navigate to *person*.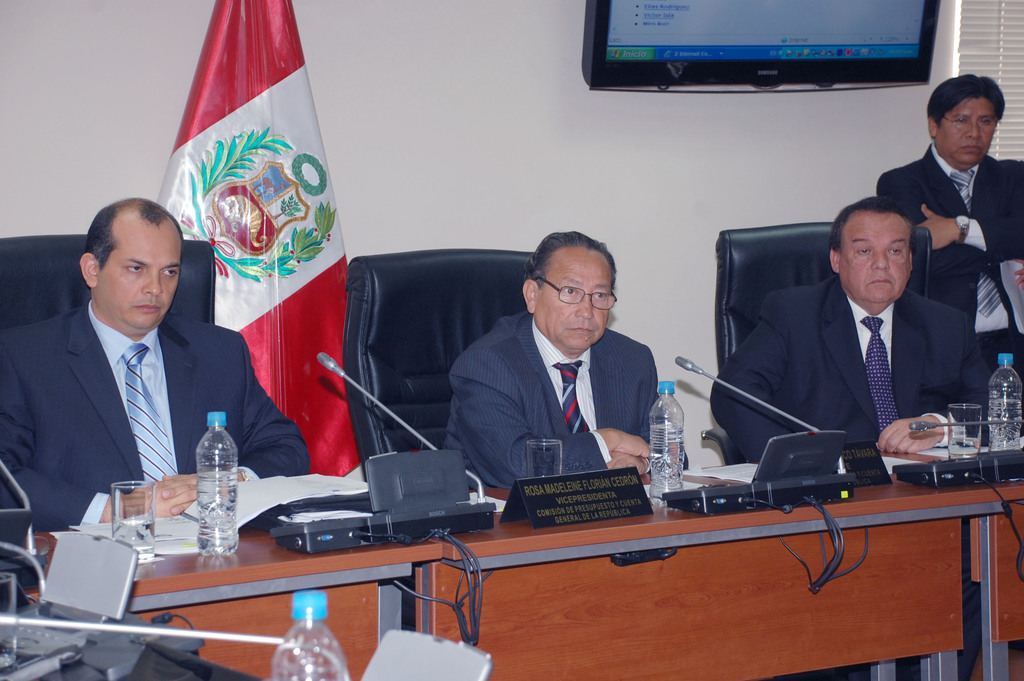
Navigation target: Rect(877, 75, 1023, 435).
